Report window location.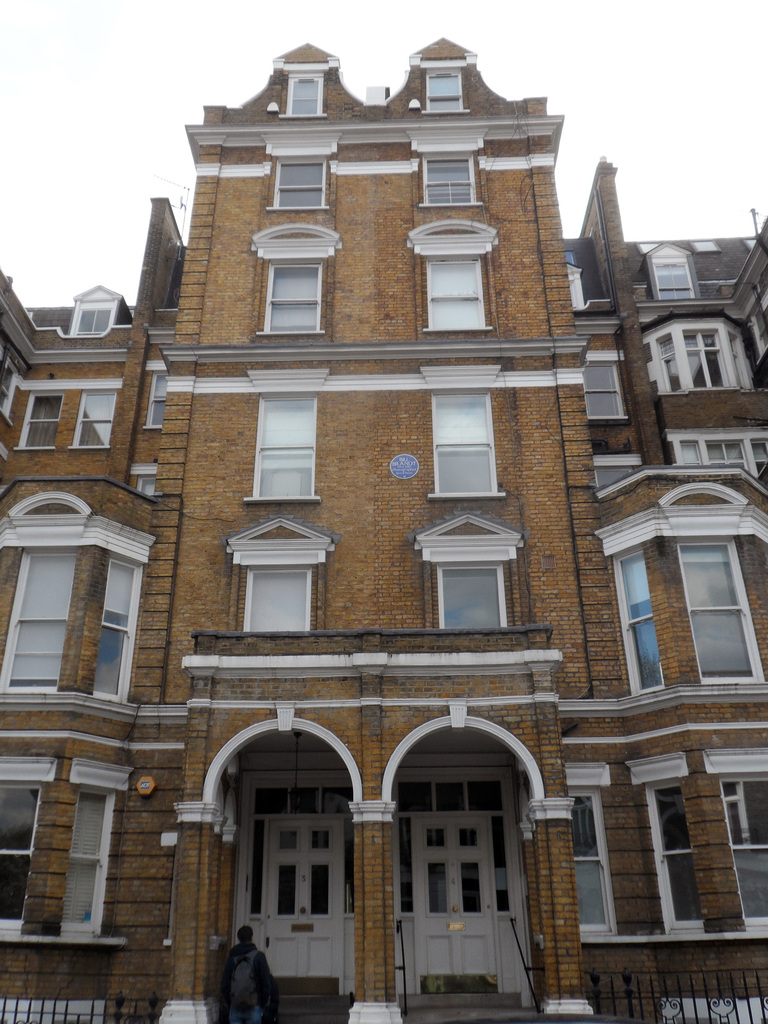
Report: BBox(428, 395, 509, 503).
